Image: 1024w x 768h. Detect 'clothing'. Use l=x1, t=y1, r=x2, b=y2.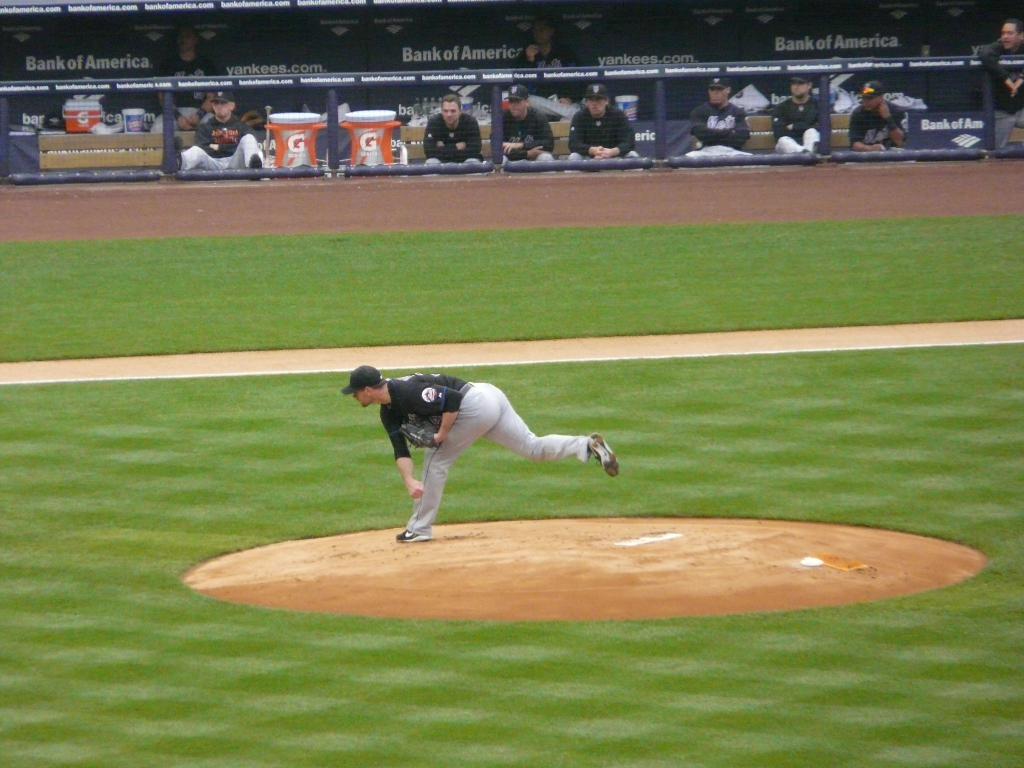
l=374, t=374, r=600, b=534.
